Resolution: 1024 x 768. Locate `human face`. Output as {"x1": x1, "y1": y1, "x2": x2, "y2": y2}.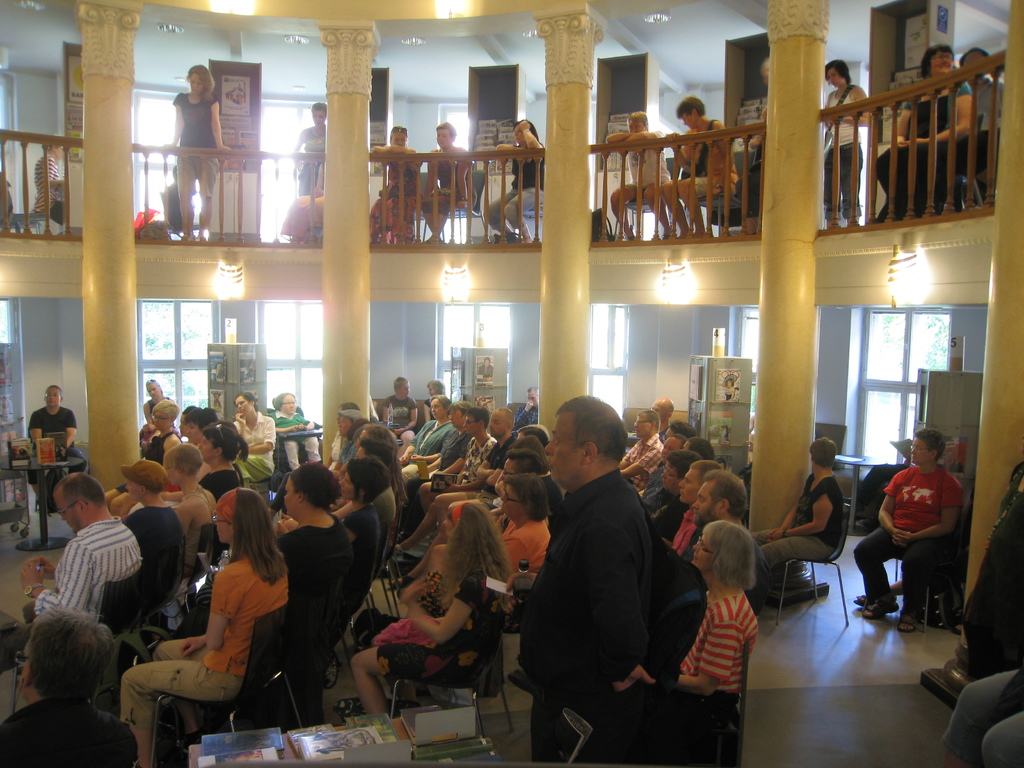
{"x1": 681, "y1": 468, "x2": 706, "y2": 501}.
